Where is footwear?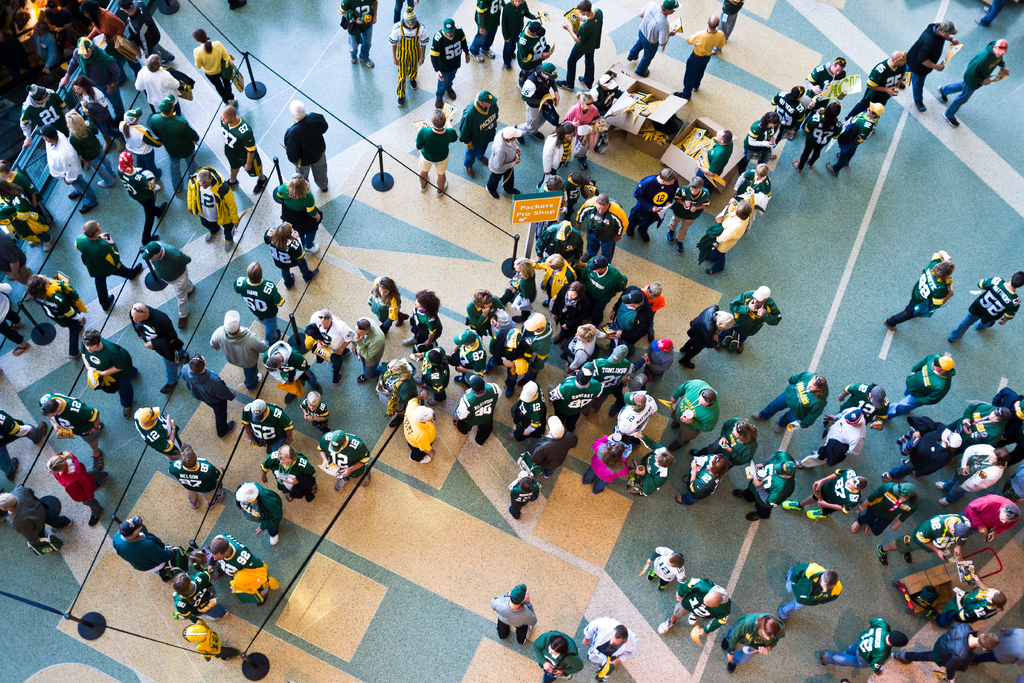
<box>285,394,293,402</box>.
